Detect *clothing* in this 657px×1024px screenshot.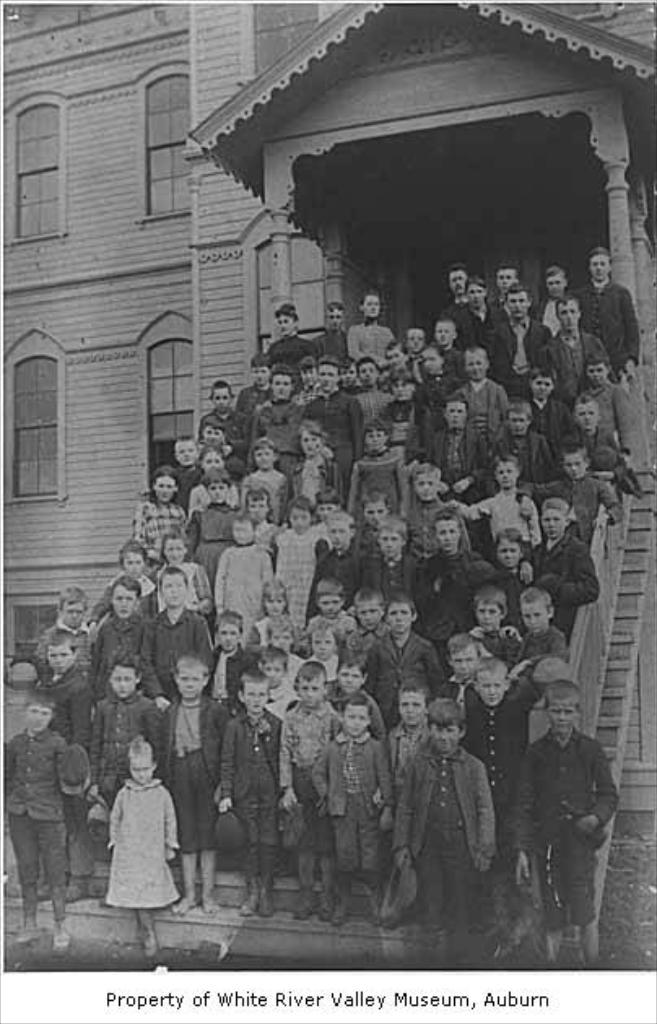
Detection: select_region(618, 367, 655, 481).
